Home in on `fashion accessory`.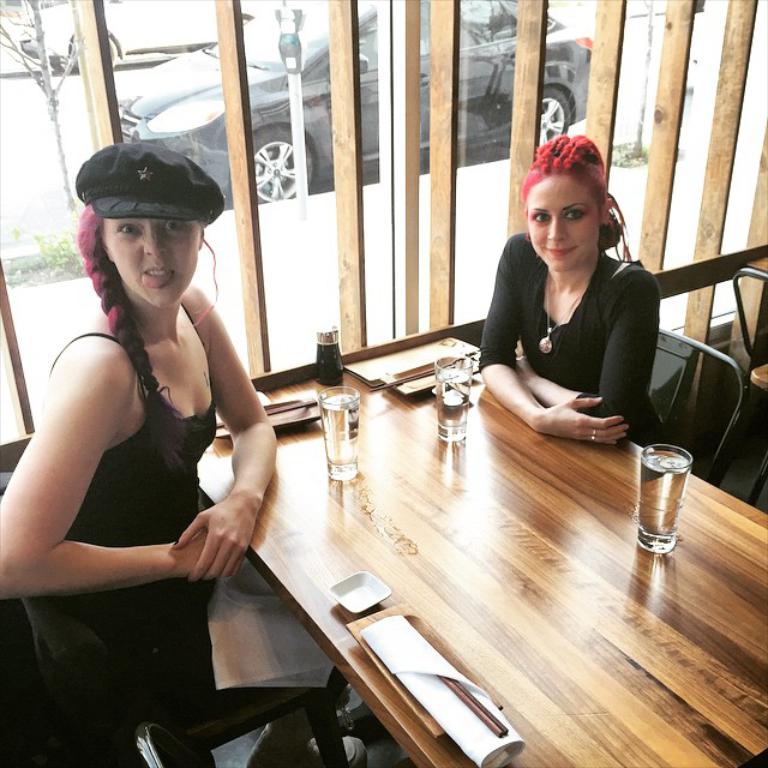
Homed in at 76, 139, 224, 228.
